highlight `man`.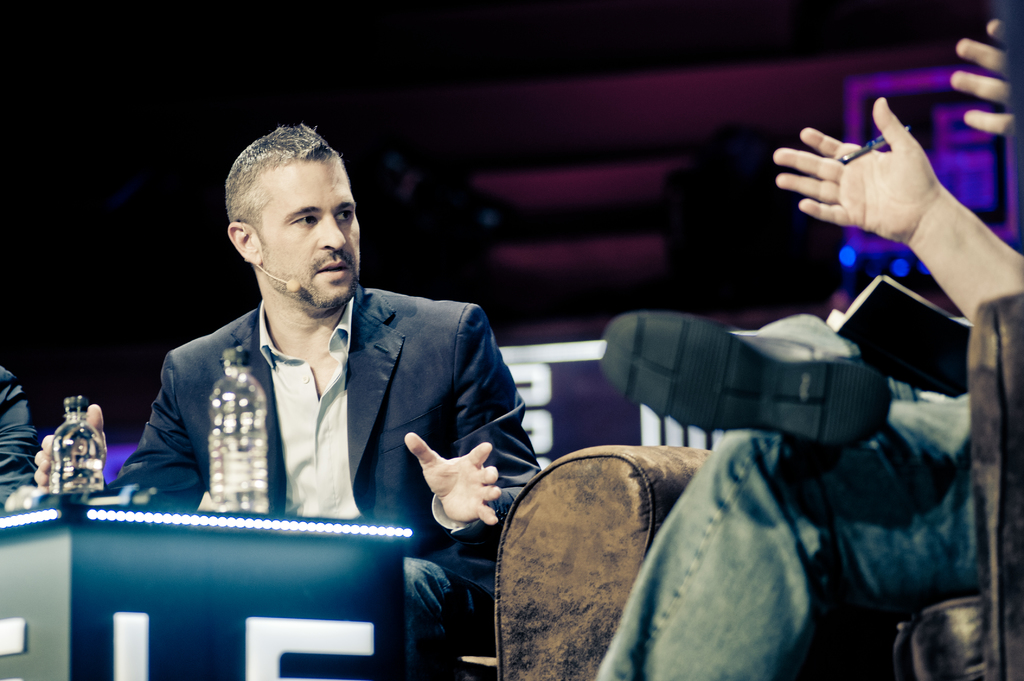
Highlighted region: [38, 124, 544, 678].
